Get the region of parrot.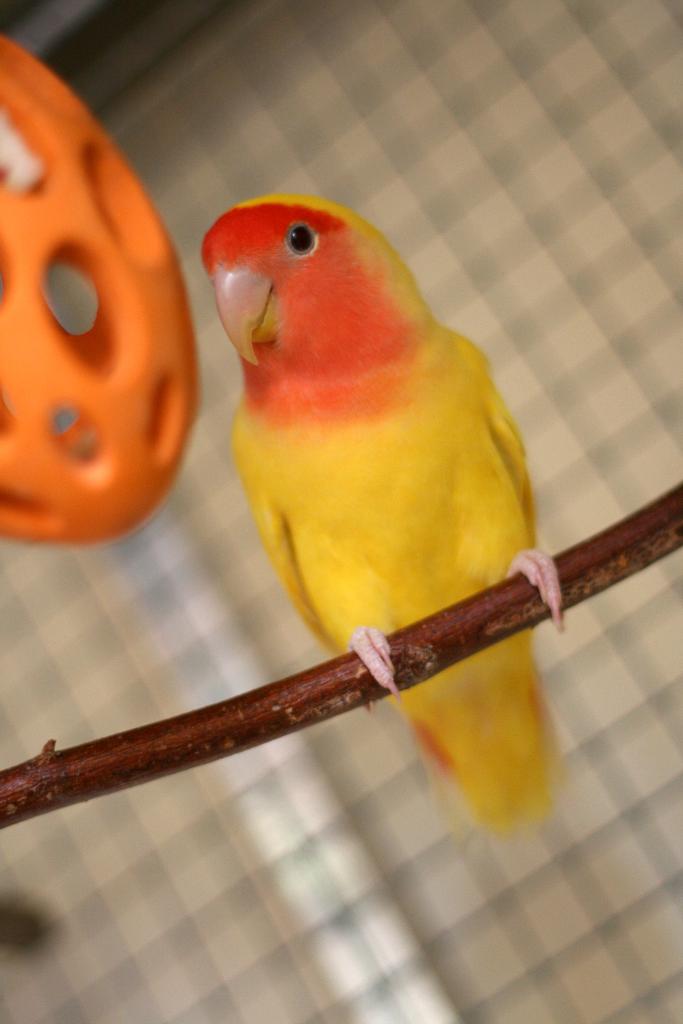
locate(198, 197, 568, 829).
